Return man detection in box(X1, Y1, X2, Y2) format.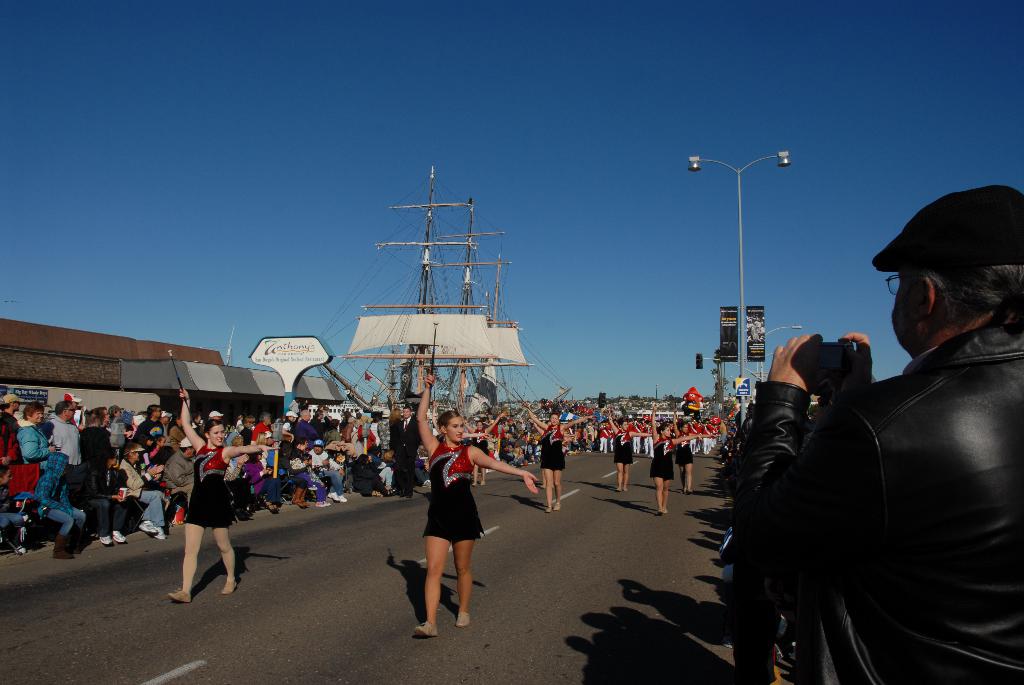
box(137, 403, 167, 443).
